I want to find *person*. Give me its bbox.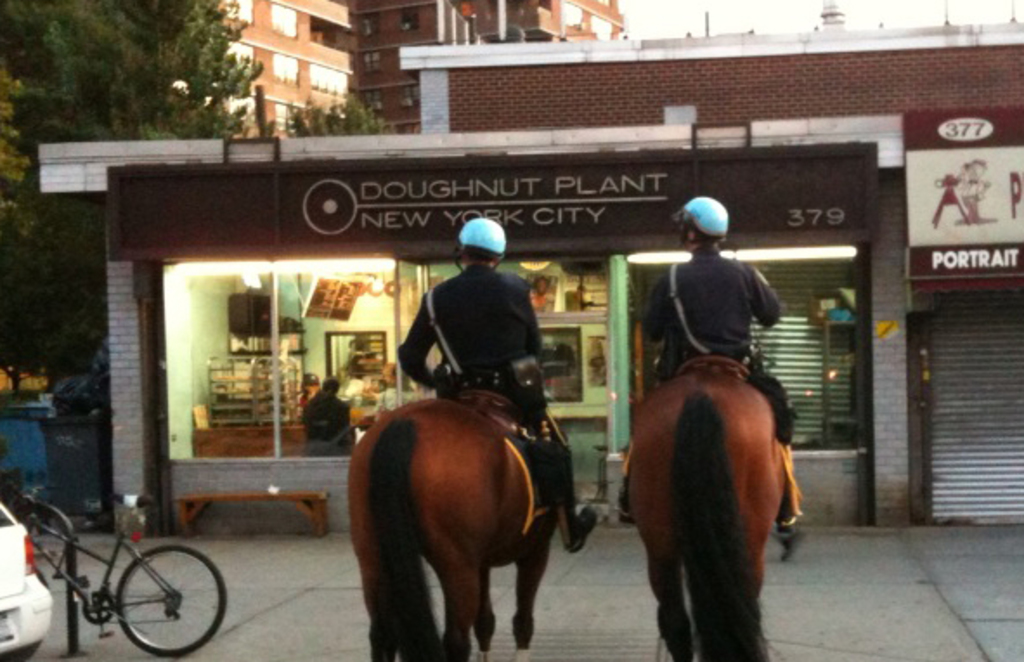
603 196 802 551.
